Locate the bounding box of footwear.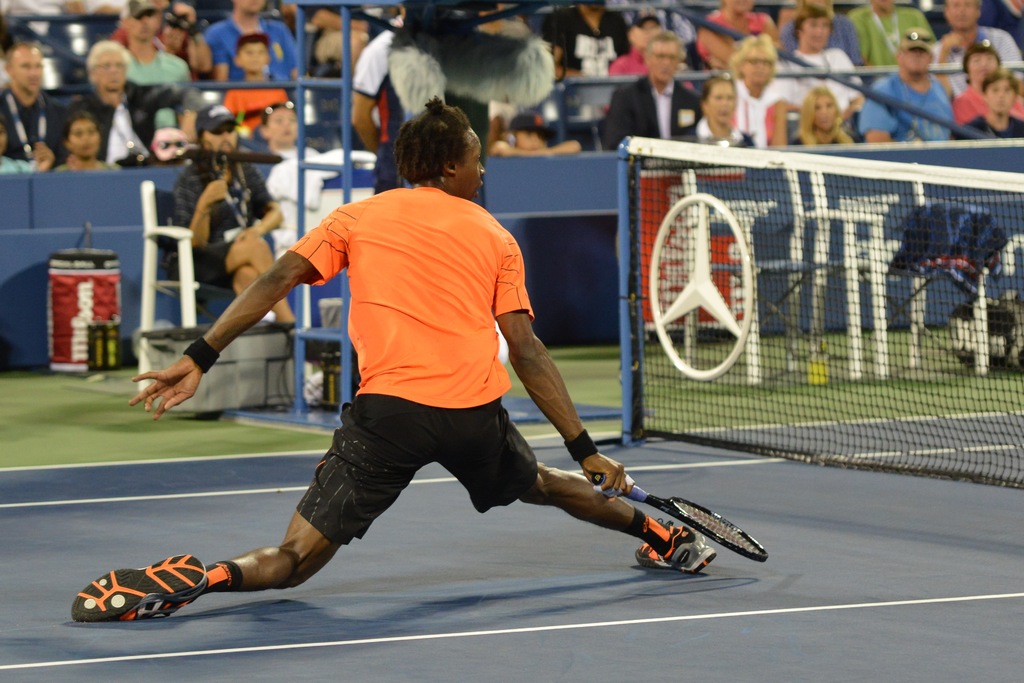
Bounding box: (left=634, top=520, right=716, bottom=574).
